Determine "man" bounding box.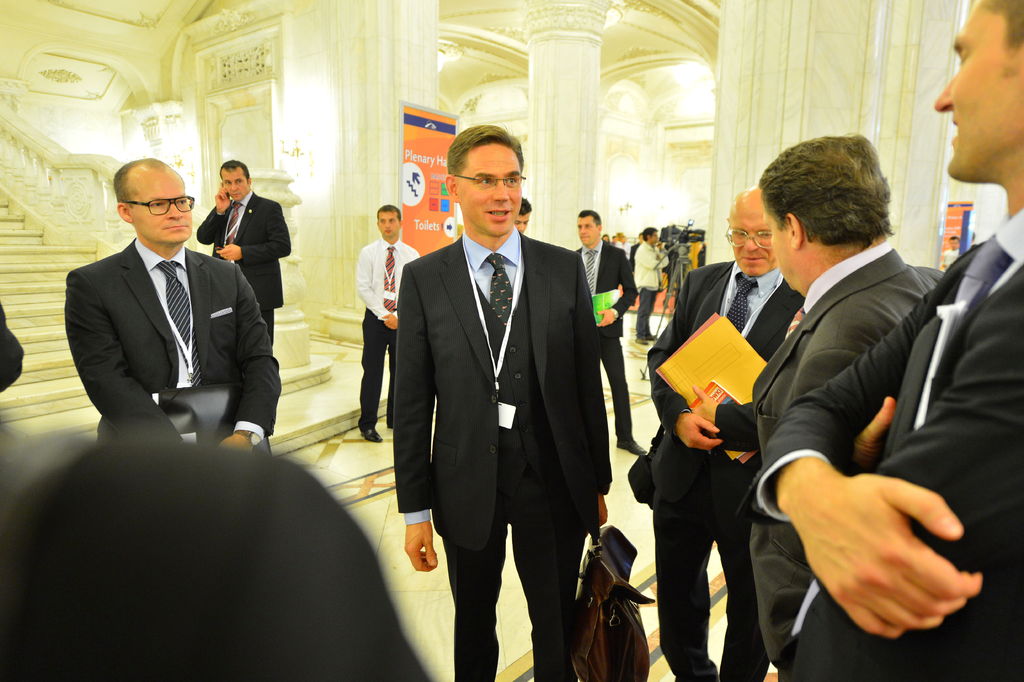
Determined: BBox(570, 209, 648, 456).
